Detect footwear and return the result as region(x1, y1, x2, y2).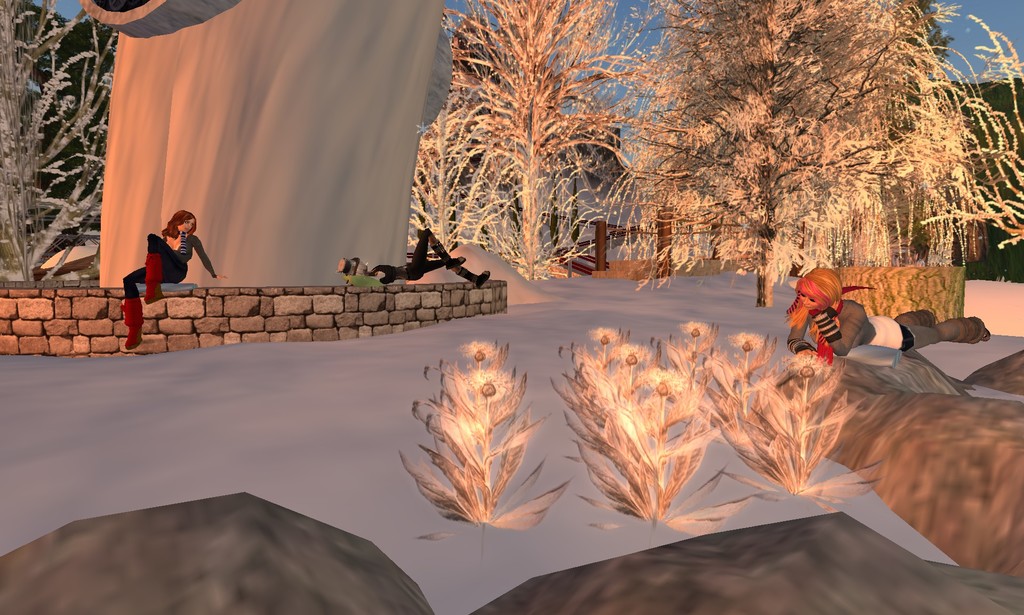
region(124, 324, 141, 355).
